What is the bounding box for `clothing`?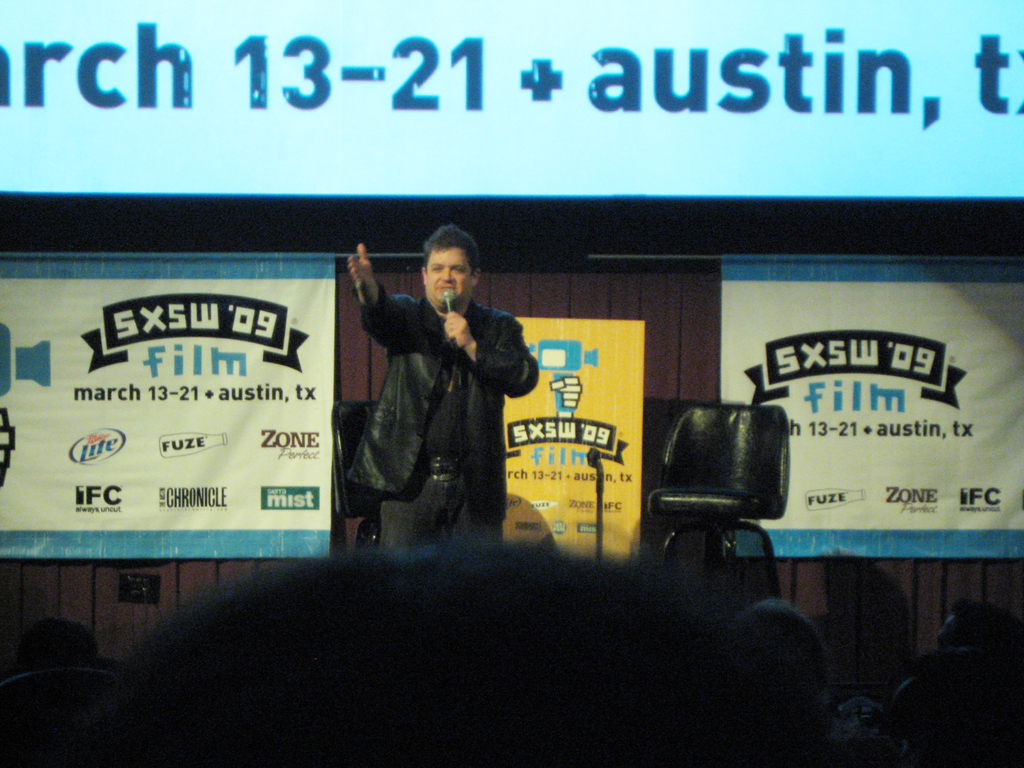
[338,240,544,566].
